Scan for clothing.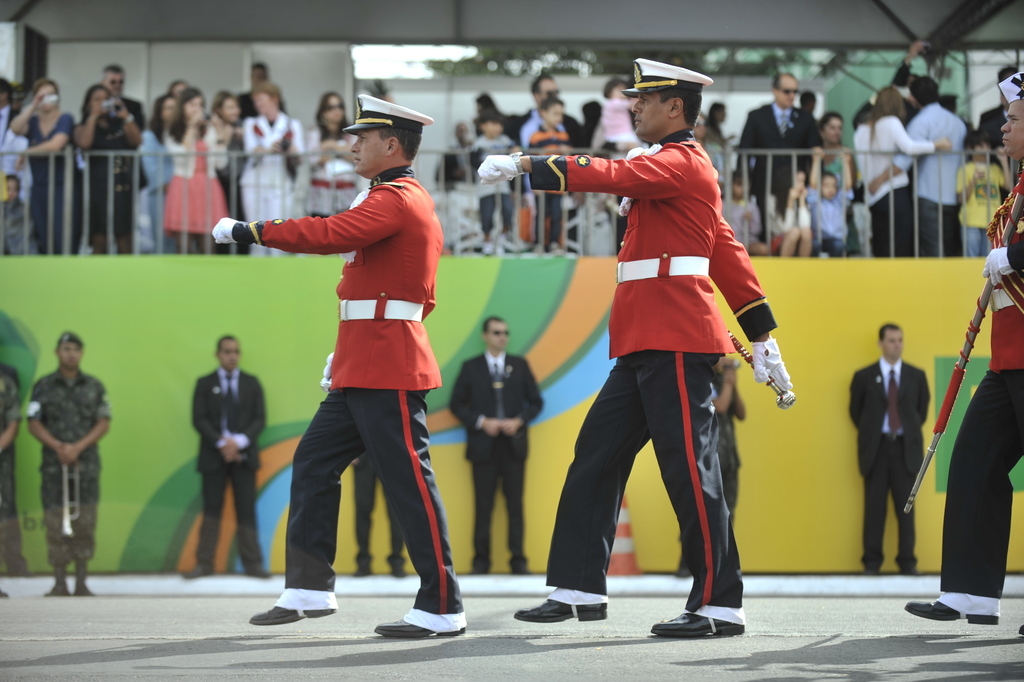
Scan result: crop(789, 199, 827, 236).
